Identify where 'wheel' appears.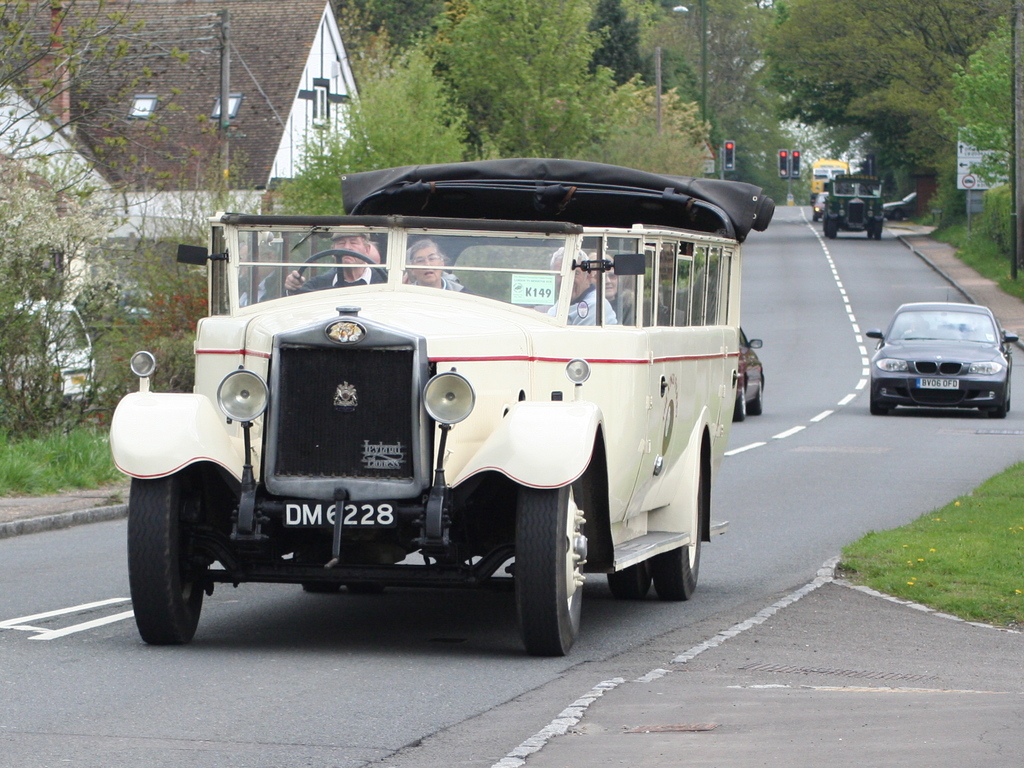
Appears at left=751, top=388, right=768, bottom=415.
